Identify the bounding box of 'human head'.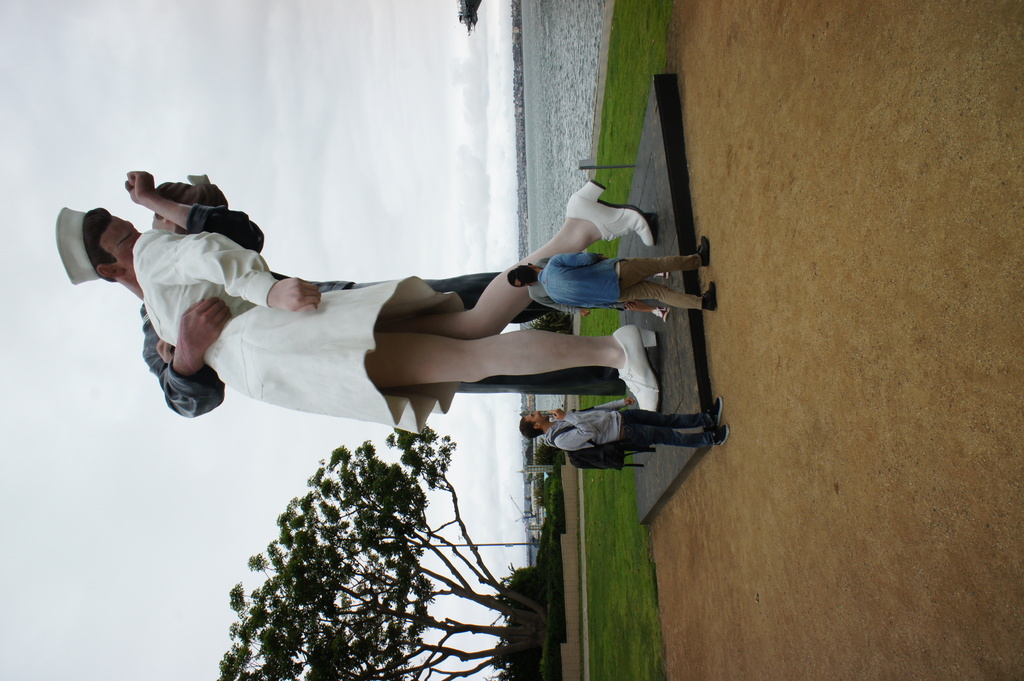
<bbox>506, 269, 534, 289</bbox>.
